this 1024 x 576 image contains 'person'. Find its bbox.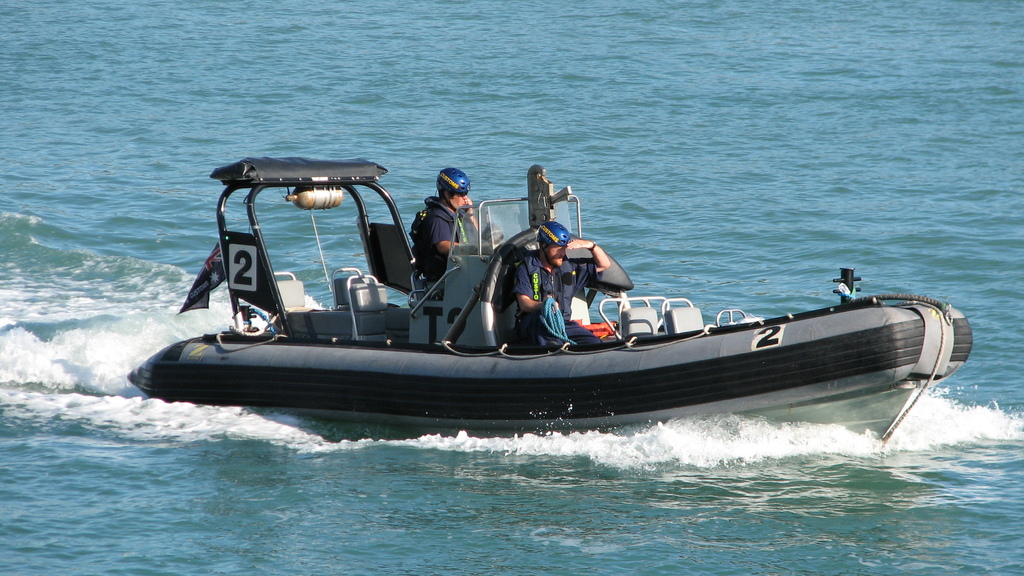
<bbox>412, 164, 467, 262</bbox>.
